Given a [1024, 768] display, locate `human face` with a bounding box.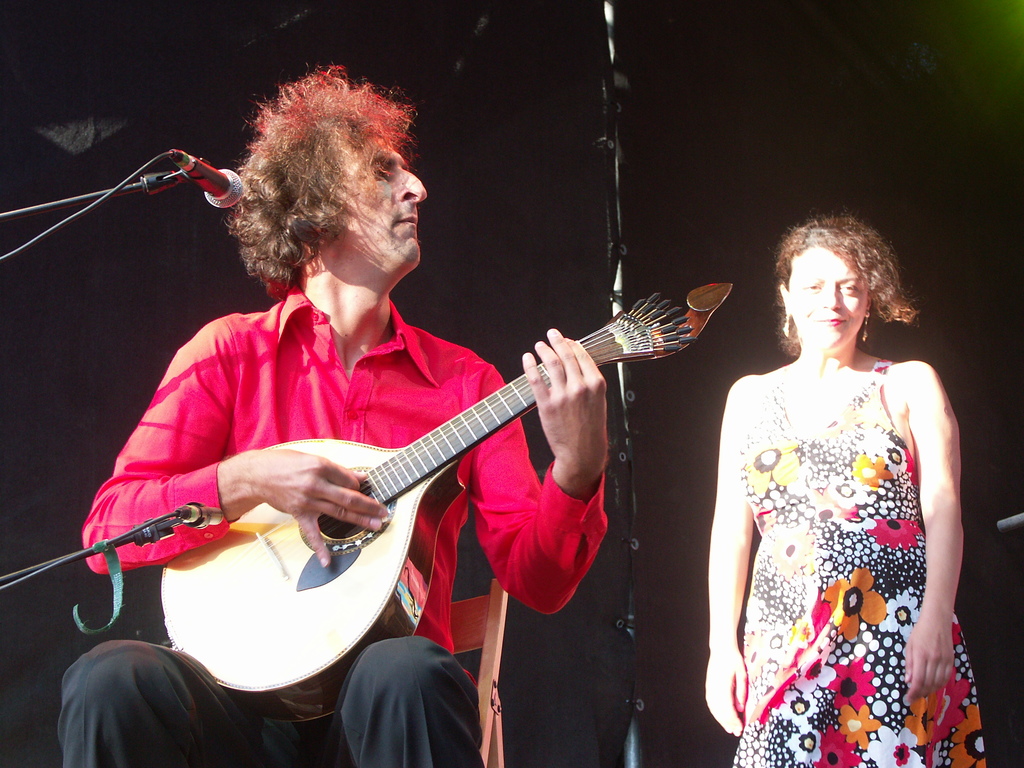
Located: select_region(335, 135, 427, 273).
